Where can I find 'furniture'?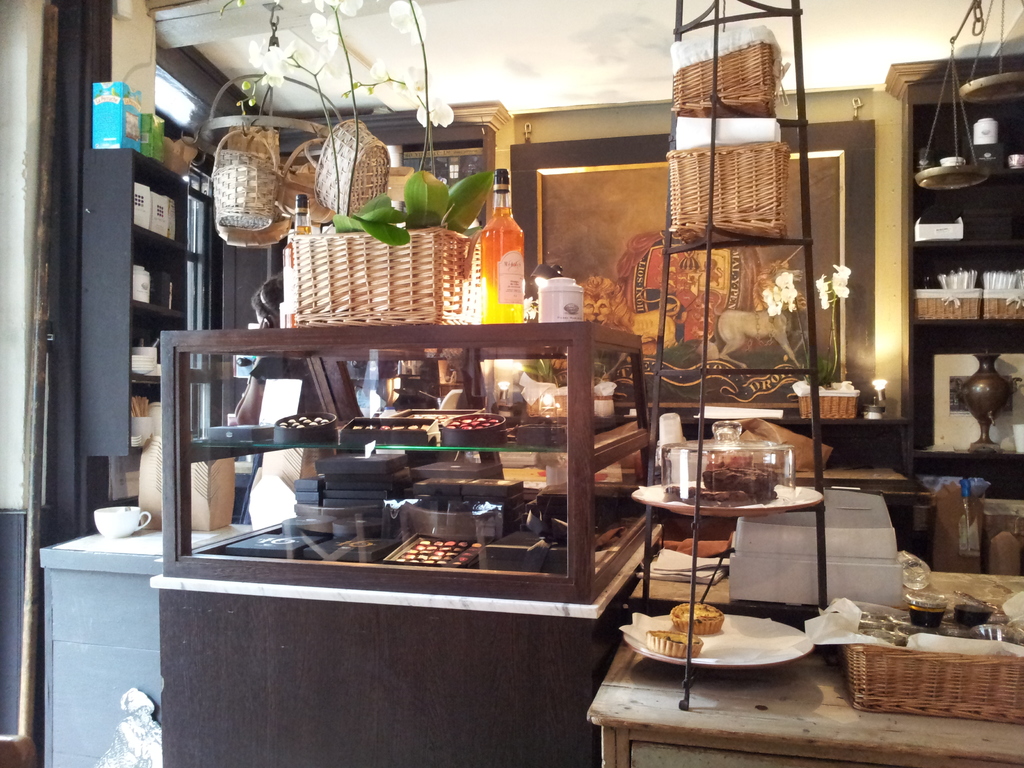
You can find it at (370, 128, 495, 226).
